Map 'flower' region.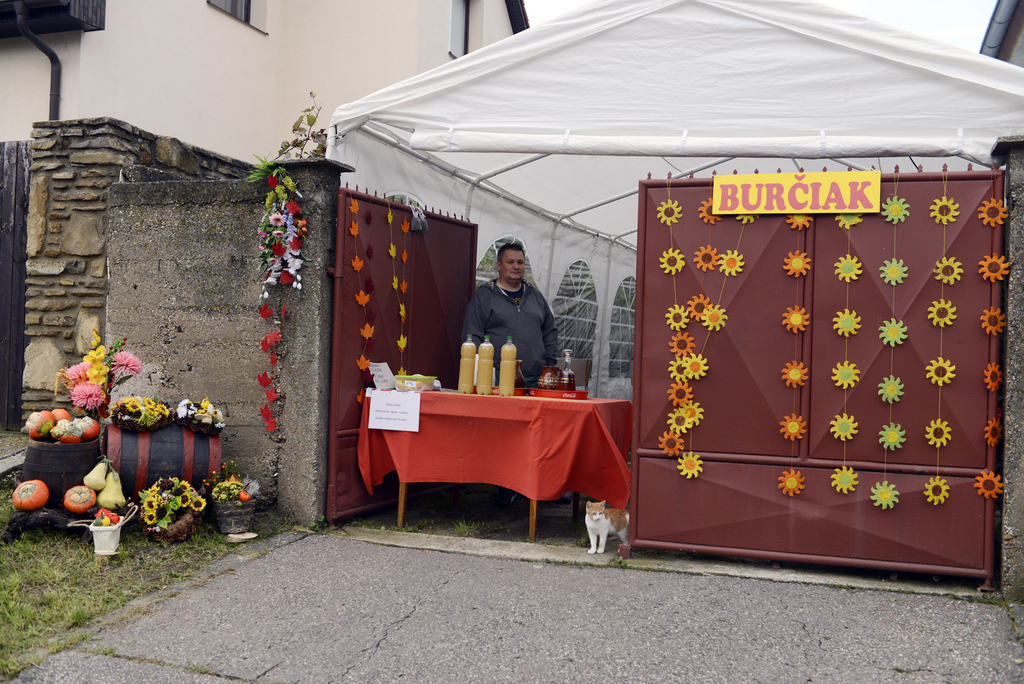
Mapped to select_region(681, 452, 703, 478).
